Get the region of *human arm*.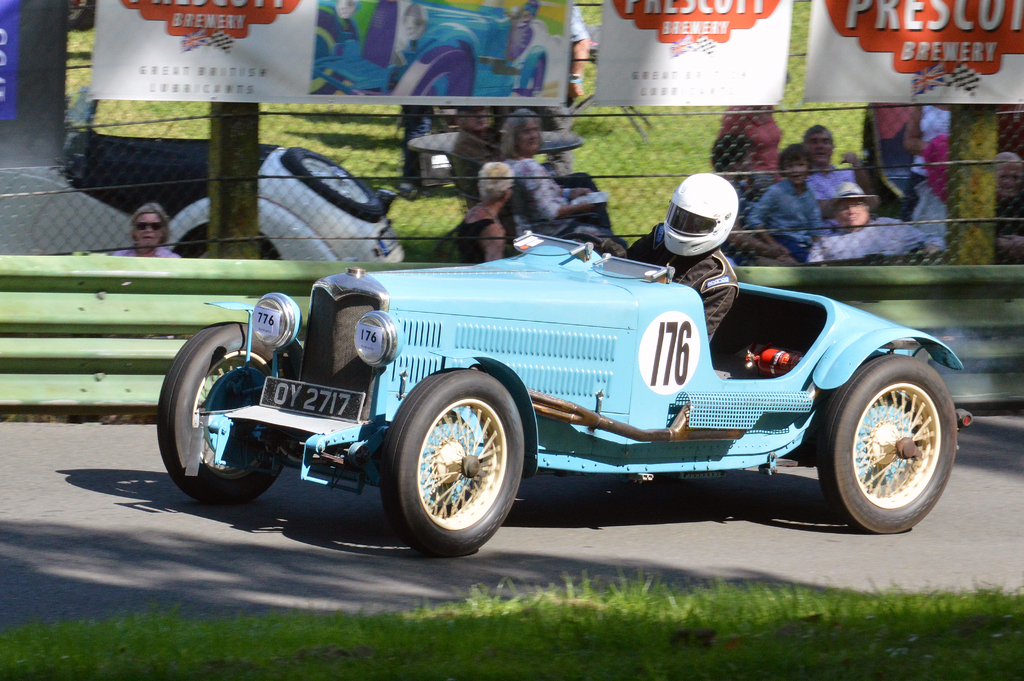
rect(521, 160, 600, 220).
